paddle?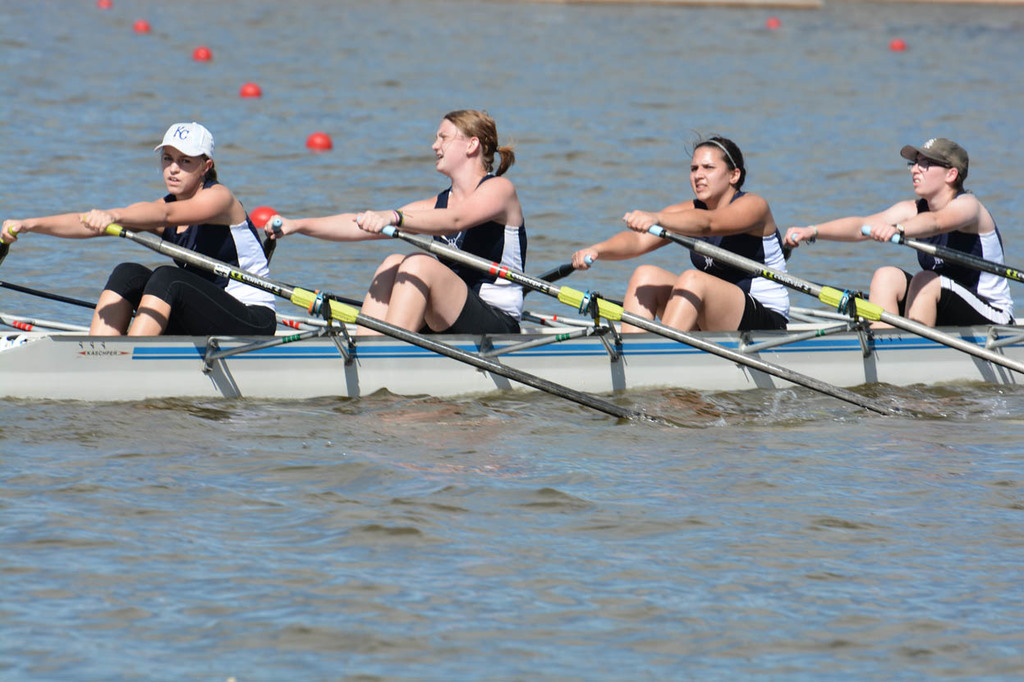
bbox=[358, 213, 889, 419]
